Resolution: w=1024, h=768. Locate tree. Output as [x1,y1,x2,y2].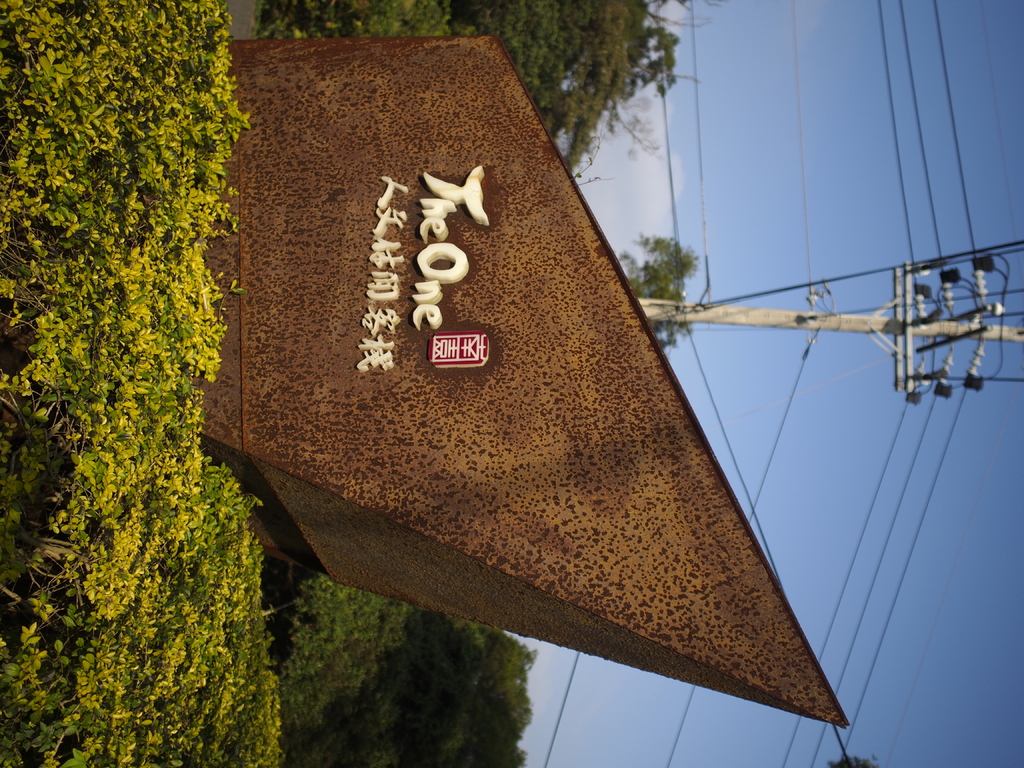
[609,236,698,349].
